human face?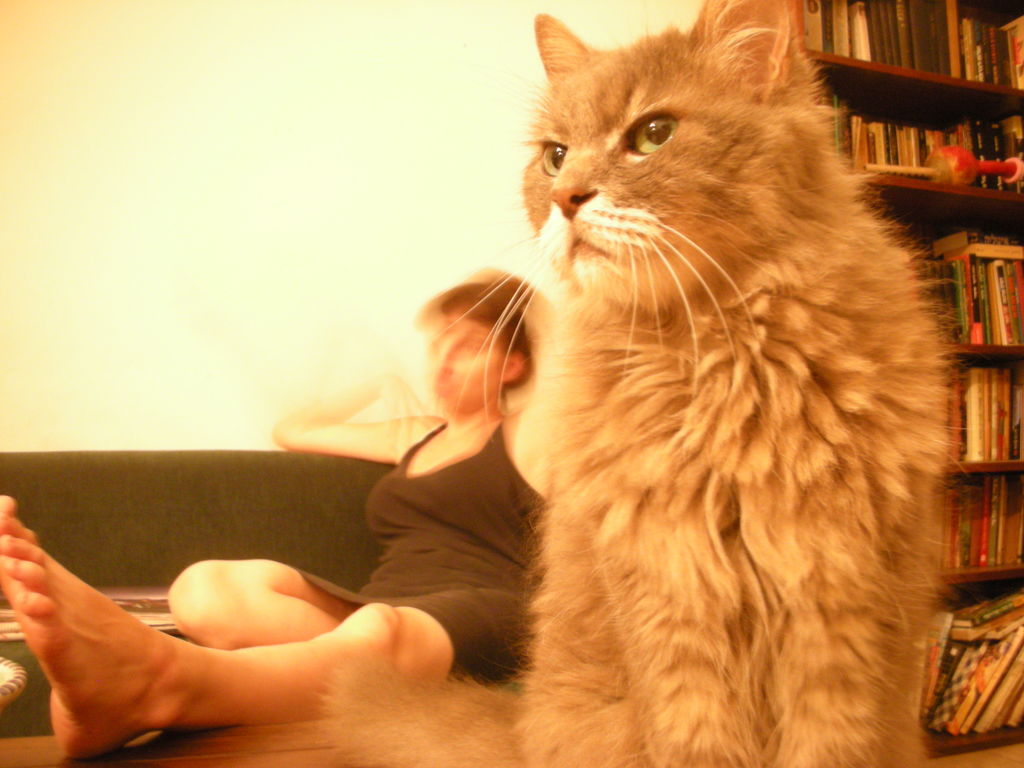
bbox=[428, 321, 496, 411]
